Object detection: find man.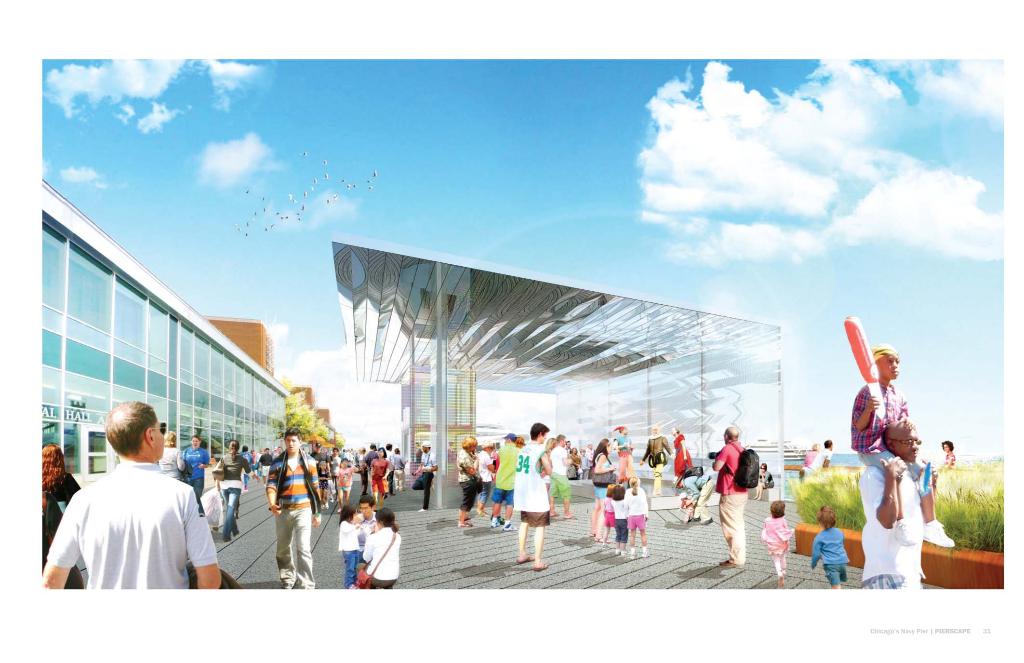
[265,427,321,586].
